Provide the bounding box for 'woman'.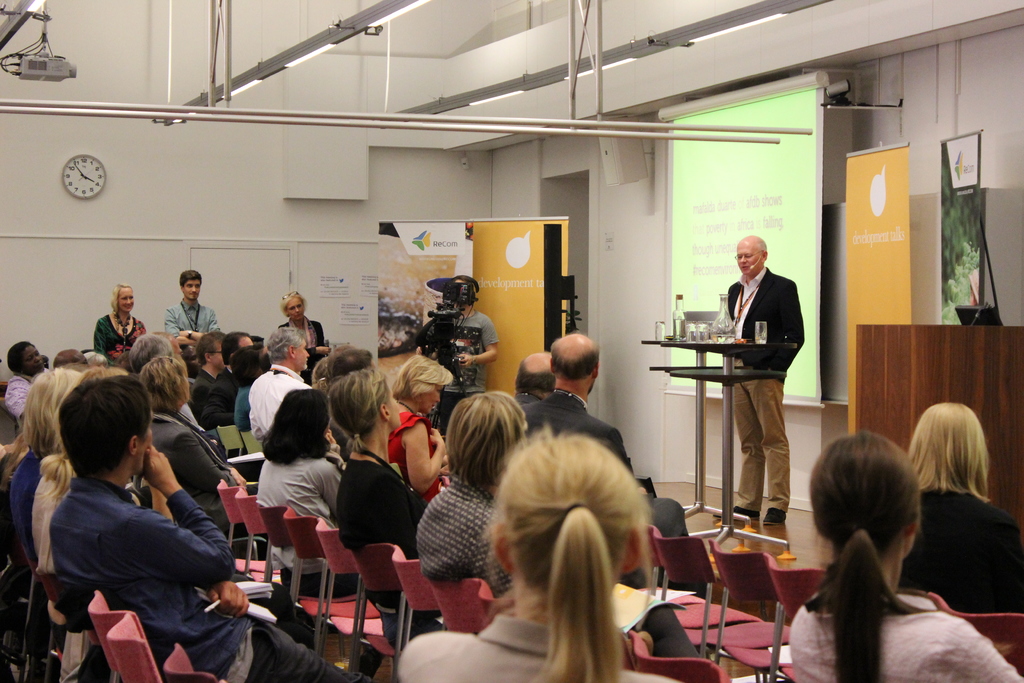
(790,431,1023,682).
